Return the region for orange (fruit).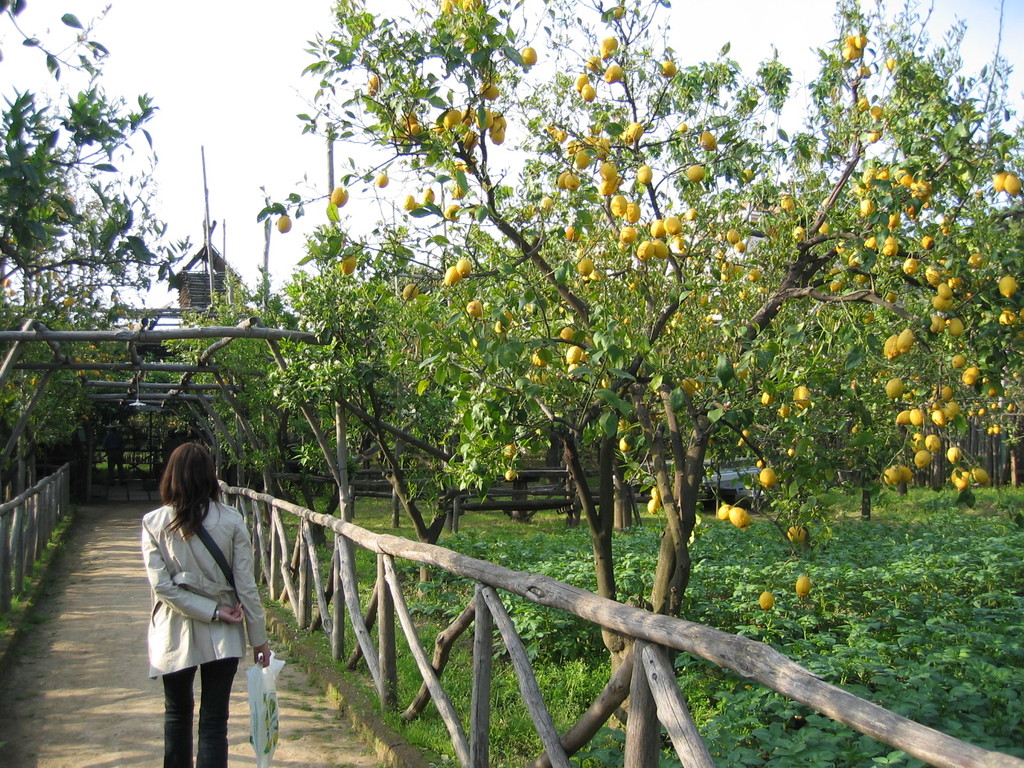
(582,80,593,108).
